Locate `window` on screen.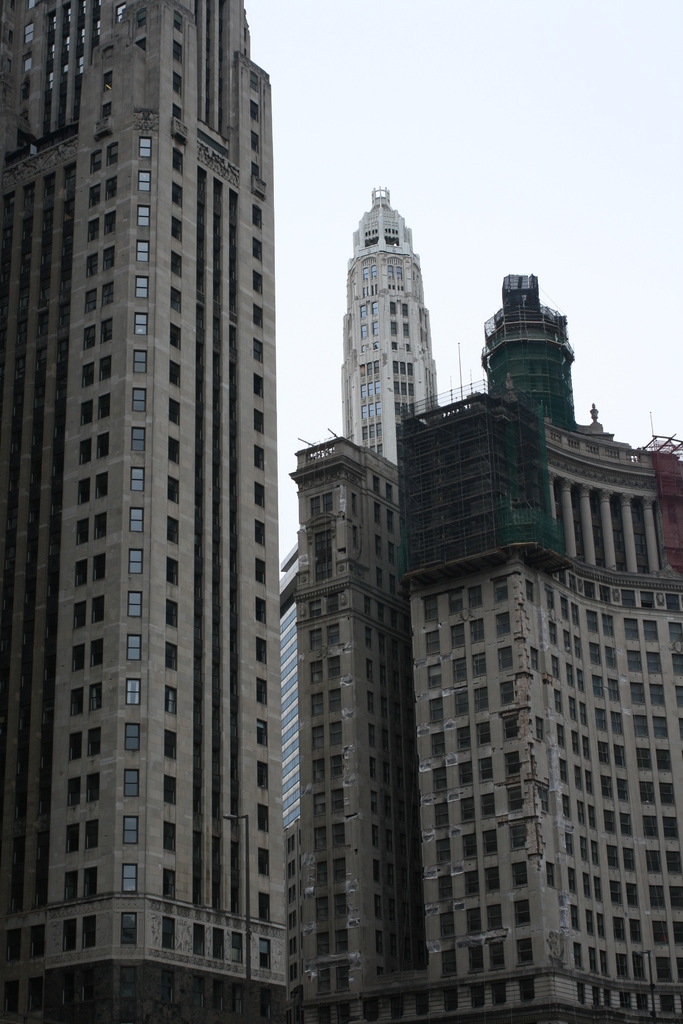
On screen at left=252, top=270, right=265, bottom=298.
